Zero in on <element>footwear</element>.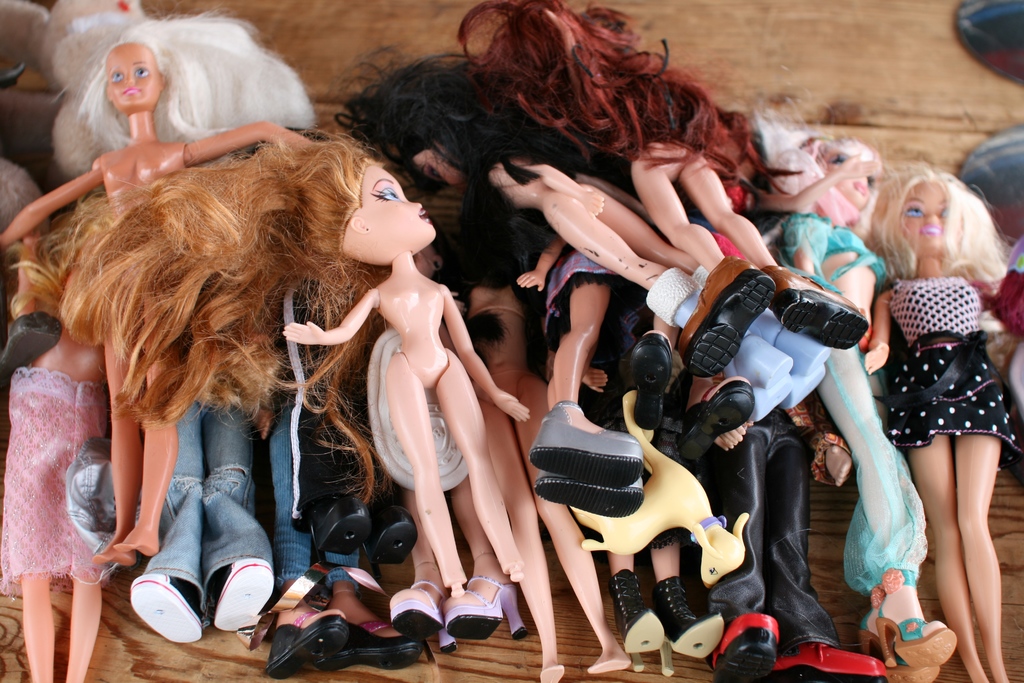
Zeroed in: <bbox>316, 616, 433, 668</bbox>.
